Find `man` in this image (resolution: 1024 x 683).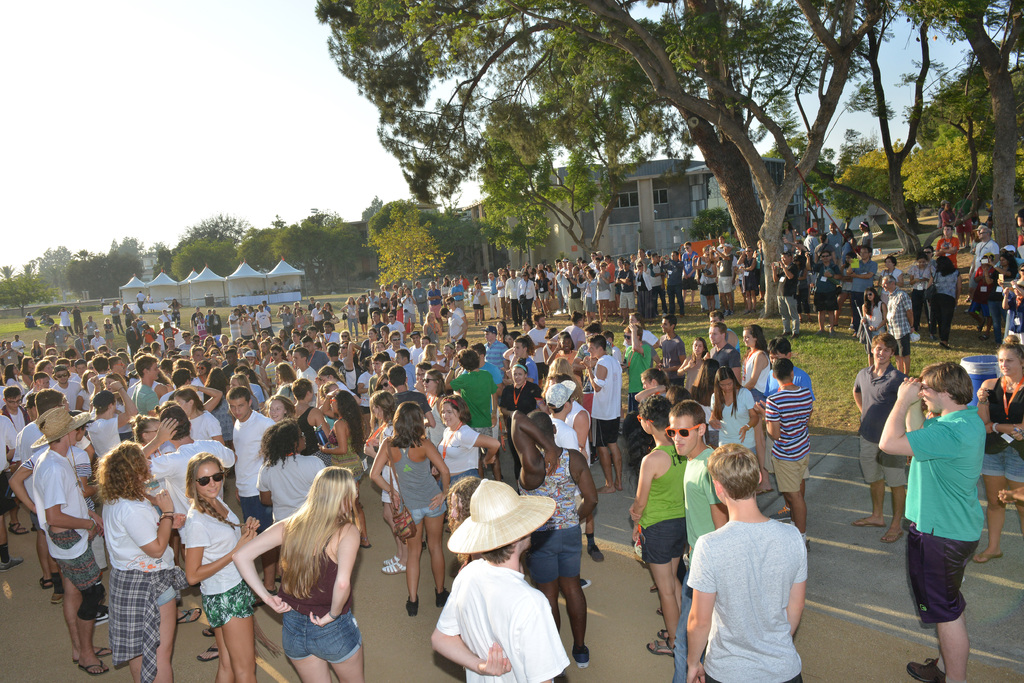
(681, 242, 700, 307).
